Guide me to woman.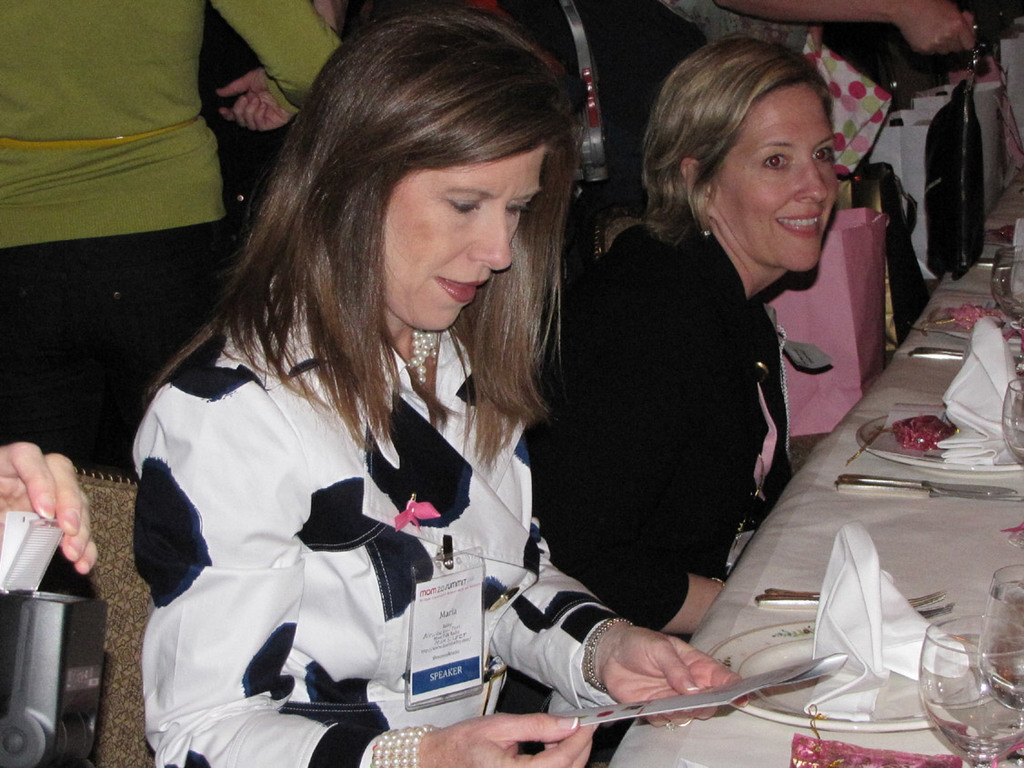
Guidance: crop(126, 46, 718, 751).
